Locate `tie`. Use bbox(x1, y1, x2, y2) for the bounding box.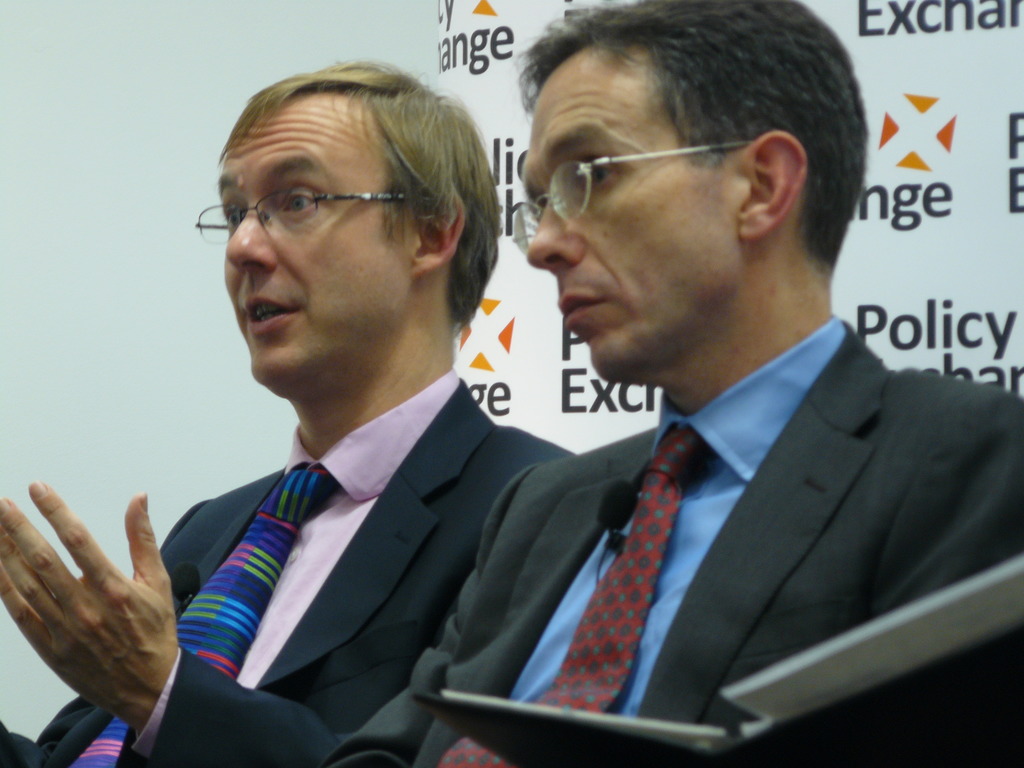
bbox(65, 468, 341, 767).
